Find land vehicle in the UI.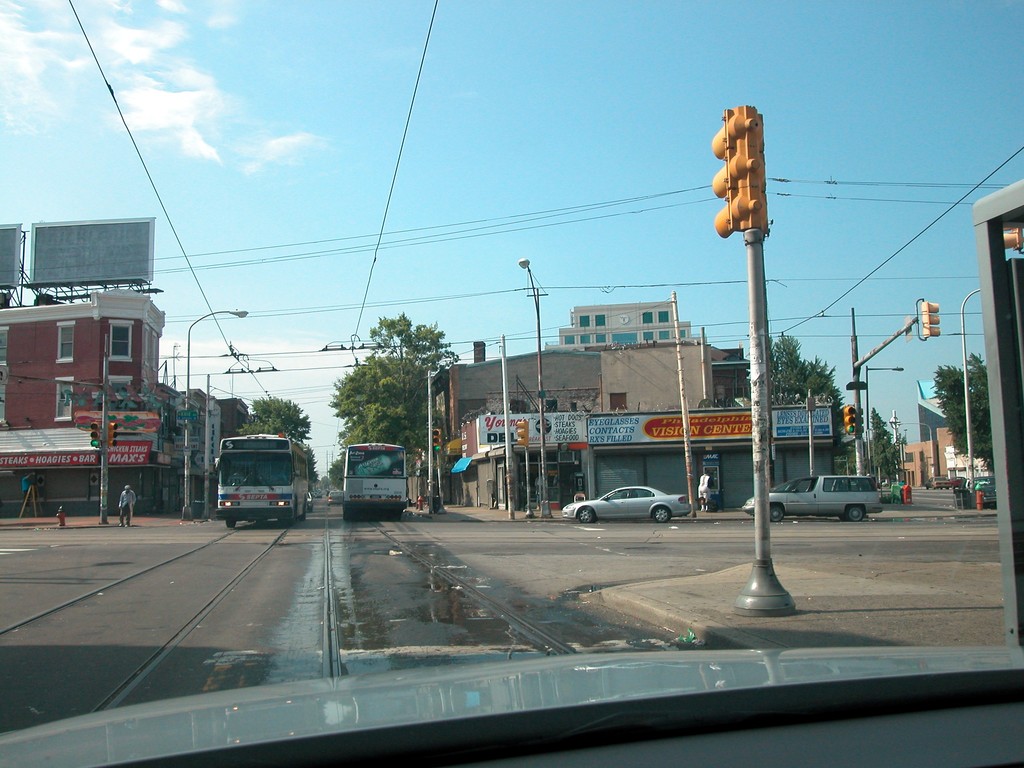
UI element at (327,488,340,507).
